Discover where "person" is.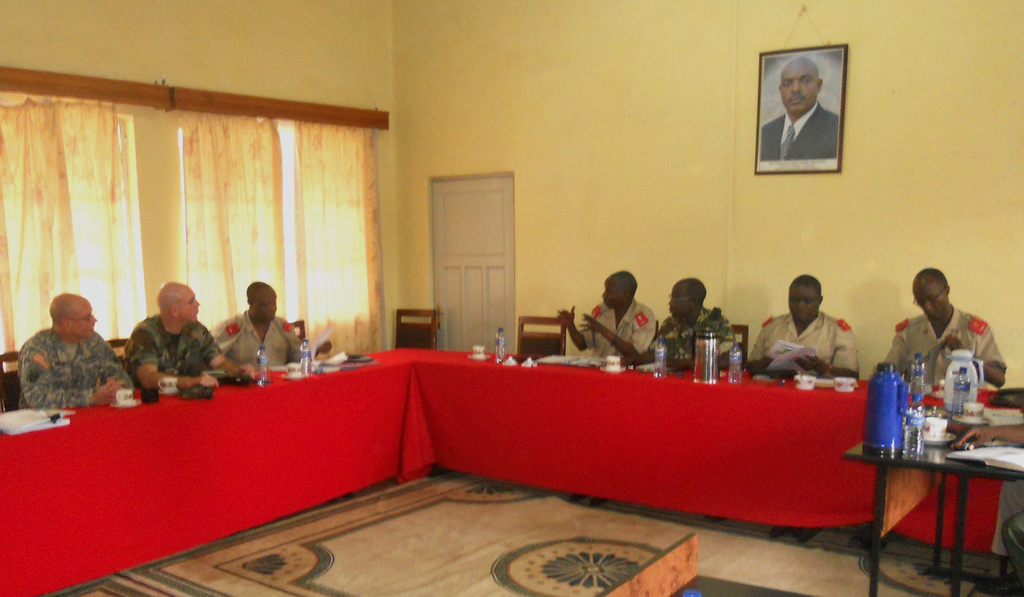
Discovered at Rect(746, 267, 842, 393).
